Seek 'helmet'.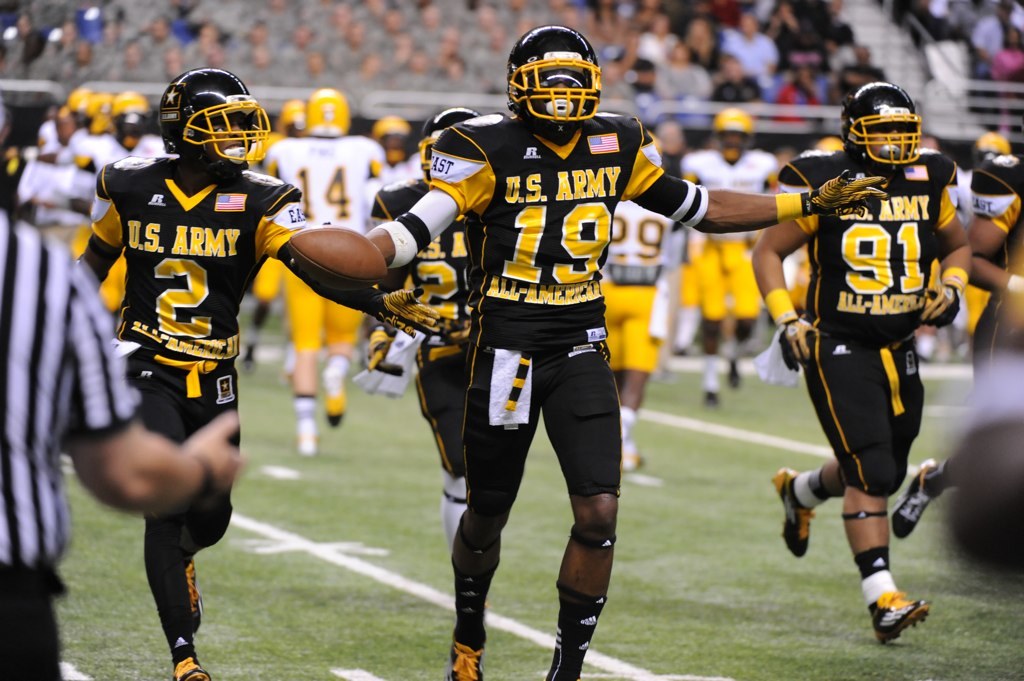
{"x1": 157, "y1": 71, "x2": 279, "y2": 174}.
